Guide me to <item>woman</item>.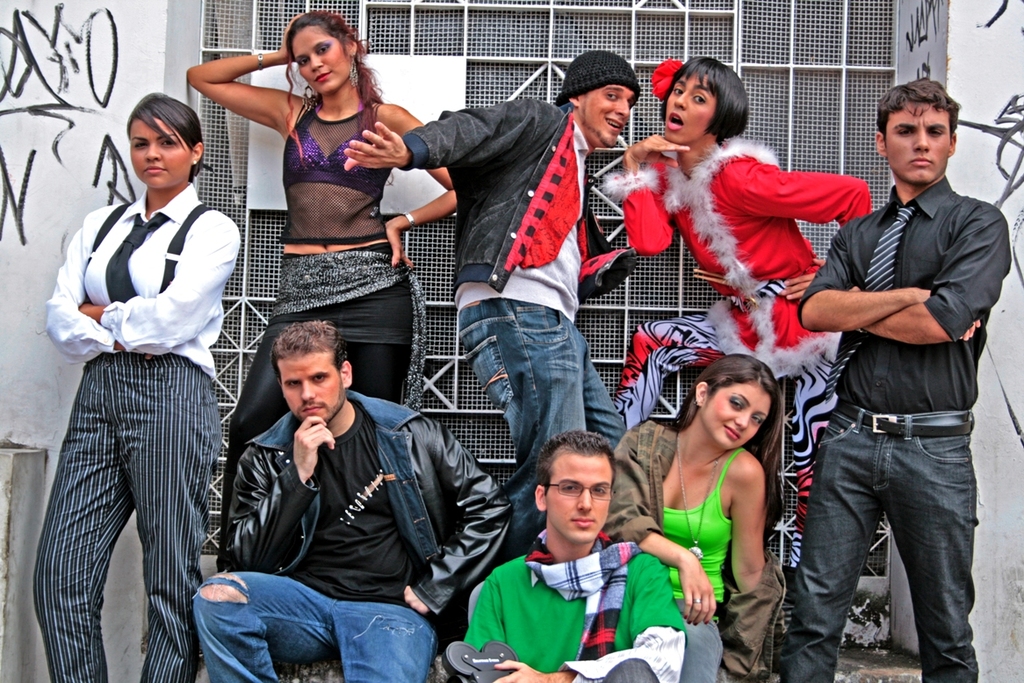
Guidance: 178, 8, 464, 579.
